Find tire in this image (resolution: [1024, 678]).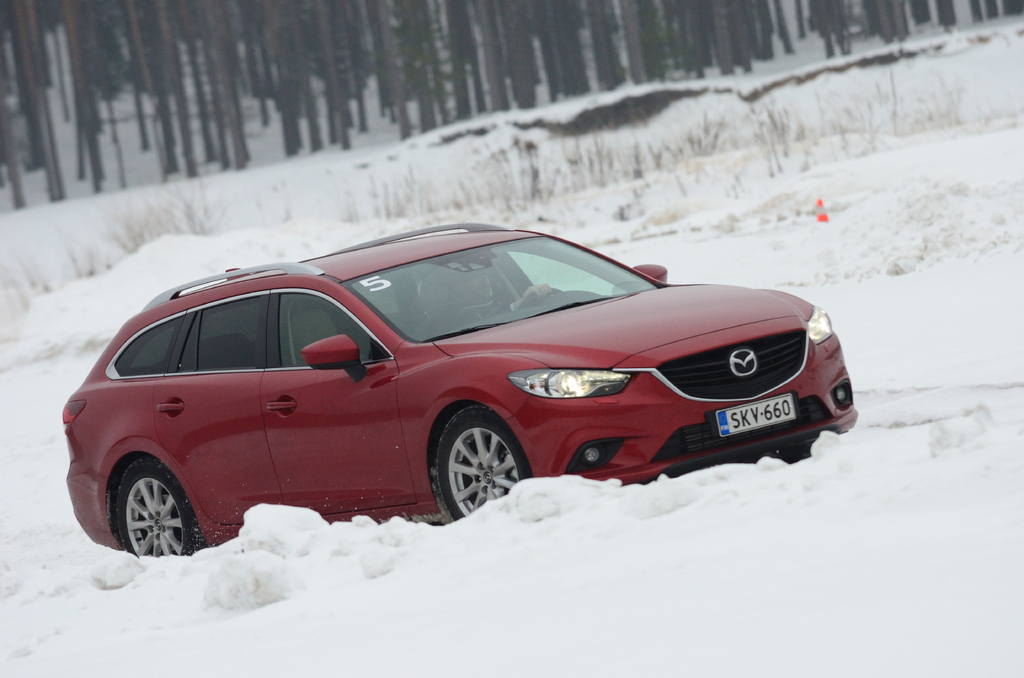
left=111, top=453, right=209, bottom=557.
